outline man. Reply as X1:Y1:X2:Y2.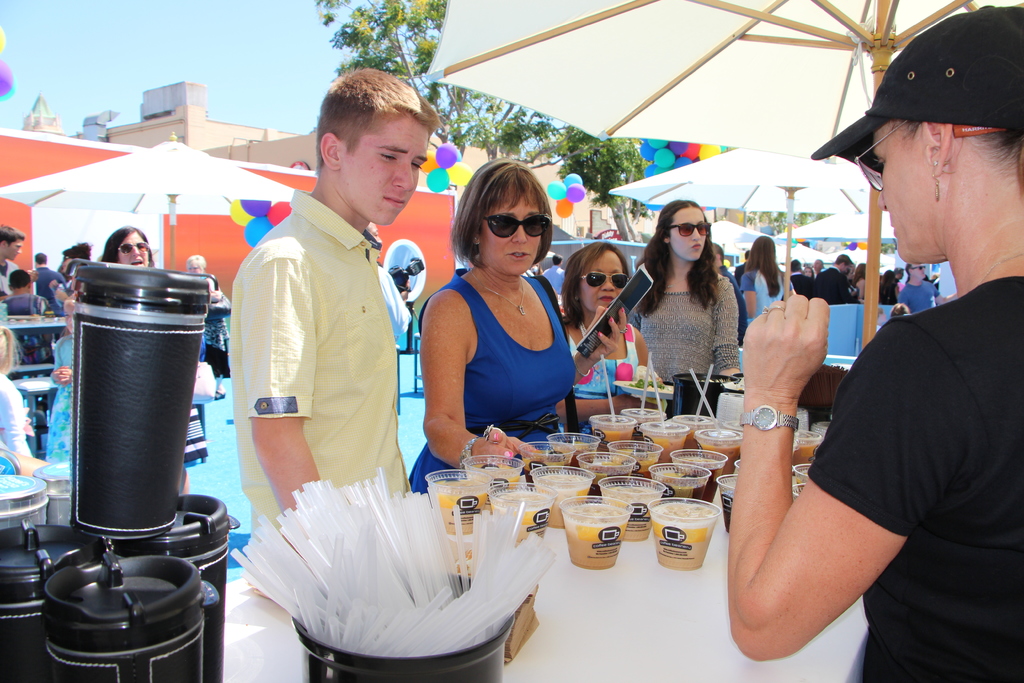
220:110:437:539.
